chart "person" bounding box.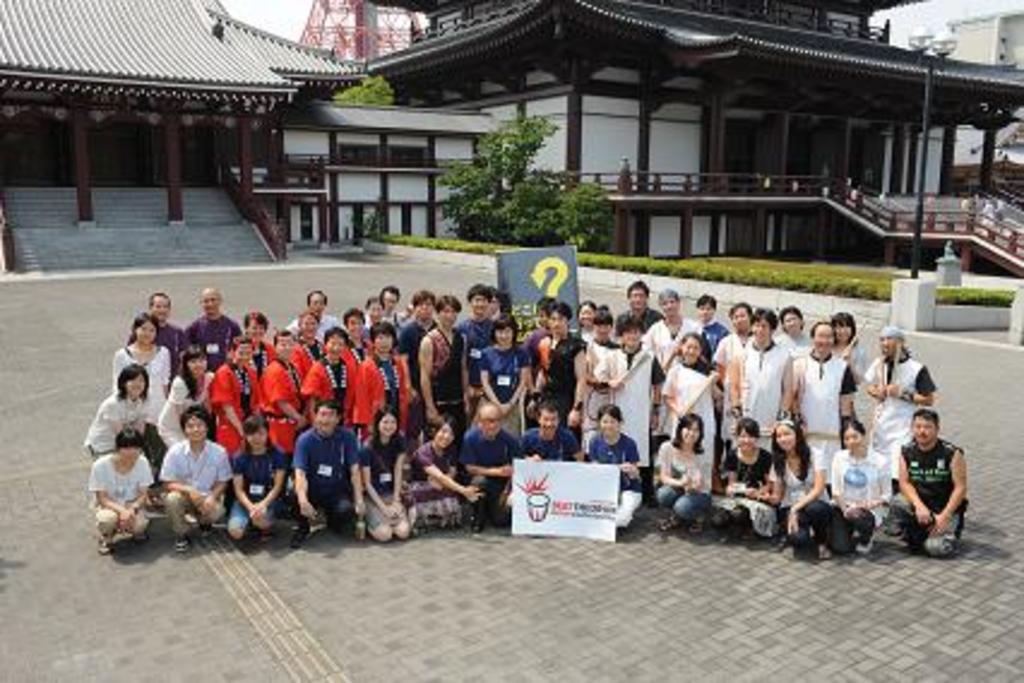
Charted: rect(445, 392, 517, 522).
